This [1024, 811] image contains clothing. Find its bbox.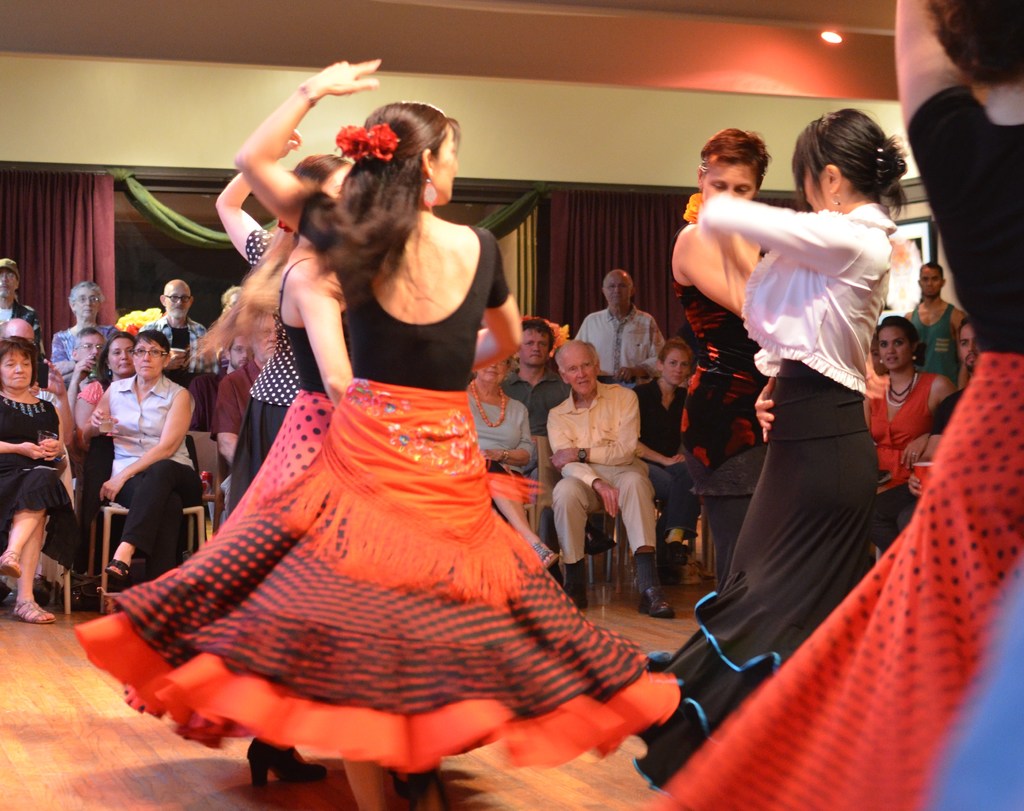
box(538, 375, 676, 584).
